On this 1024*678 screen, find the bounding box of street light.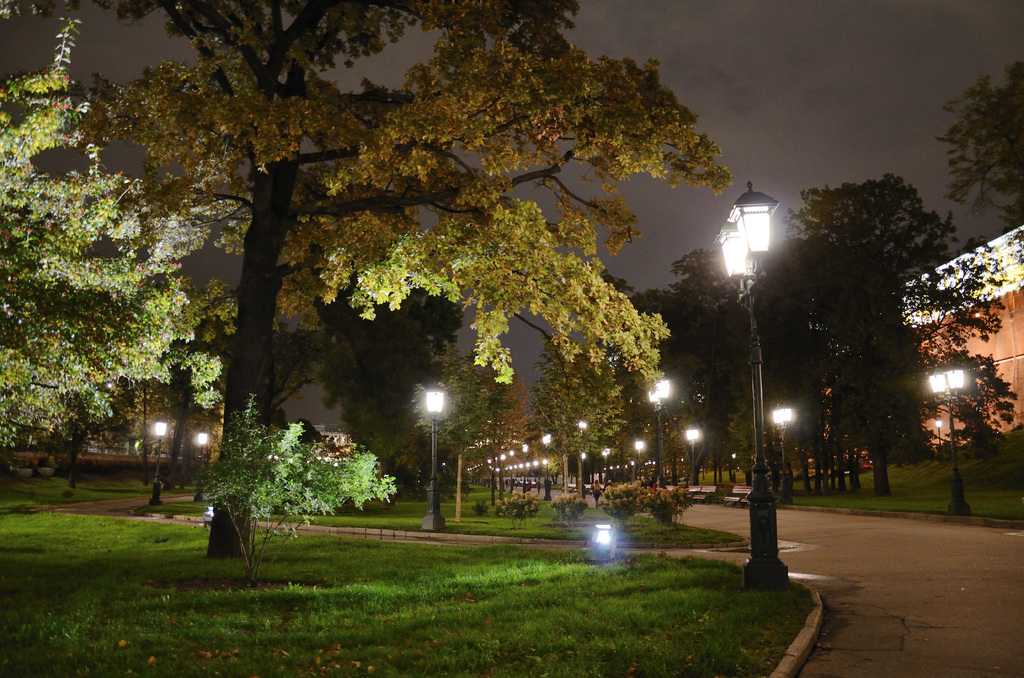
Bounding box: 711,230,803,617.
